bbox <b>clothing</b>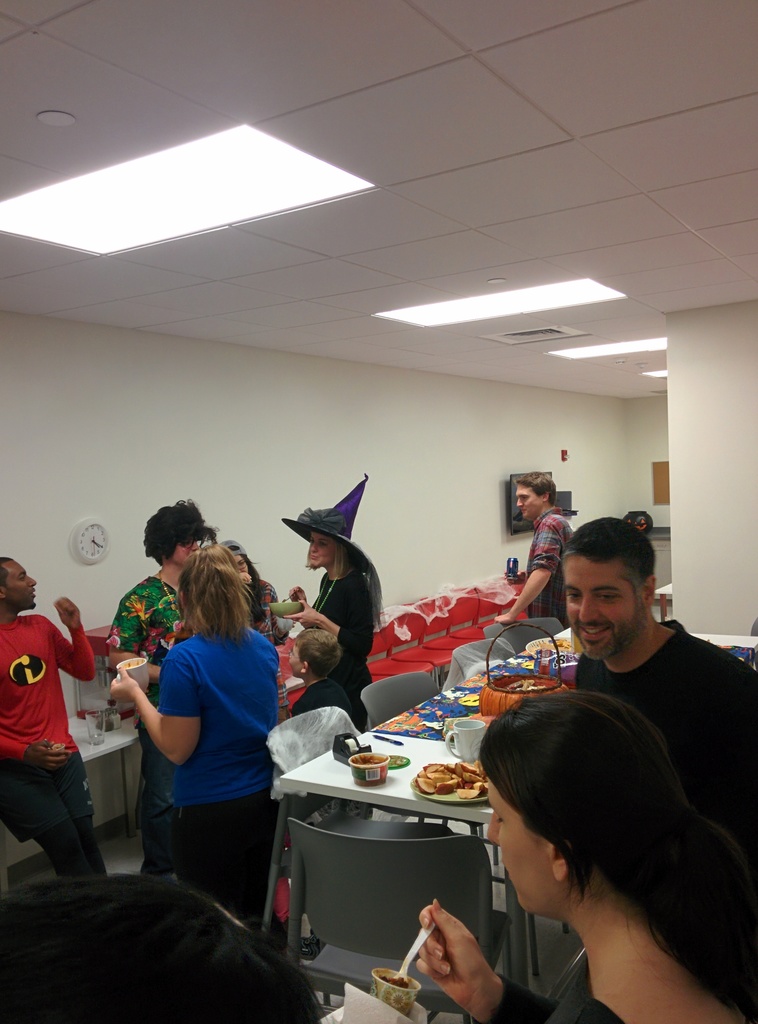
<region>291, 679, 347, 716</region>
